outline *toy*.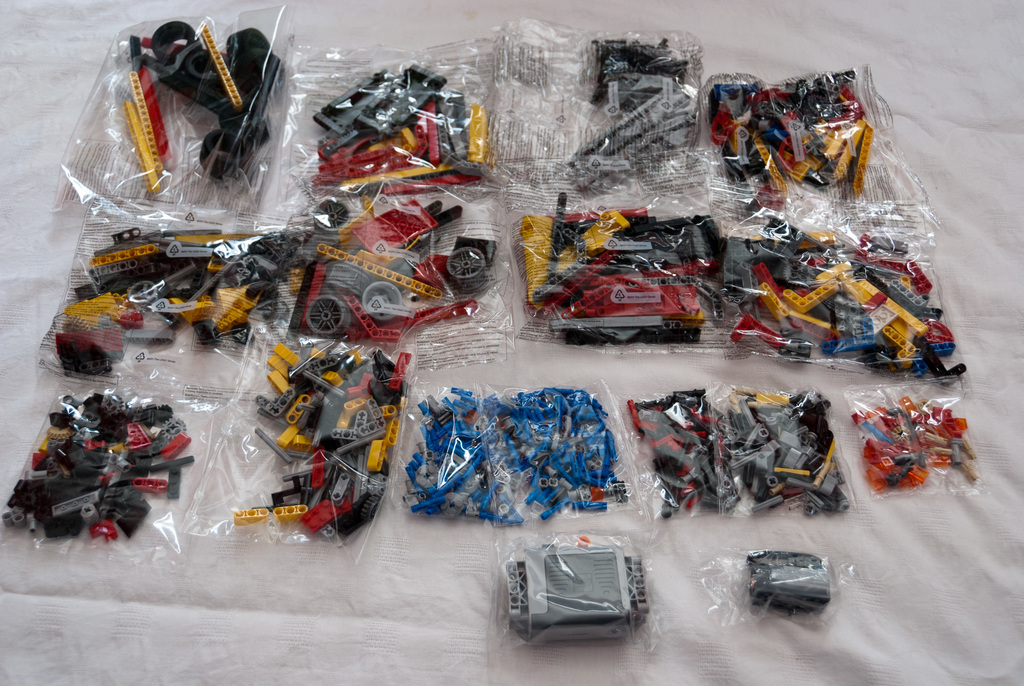
Outline: select_region(508, 541, 648, 641).
